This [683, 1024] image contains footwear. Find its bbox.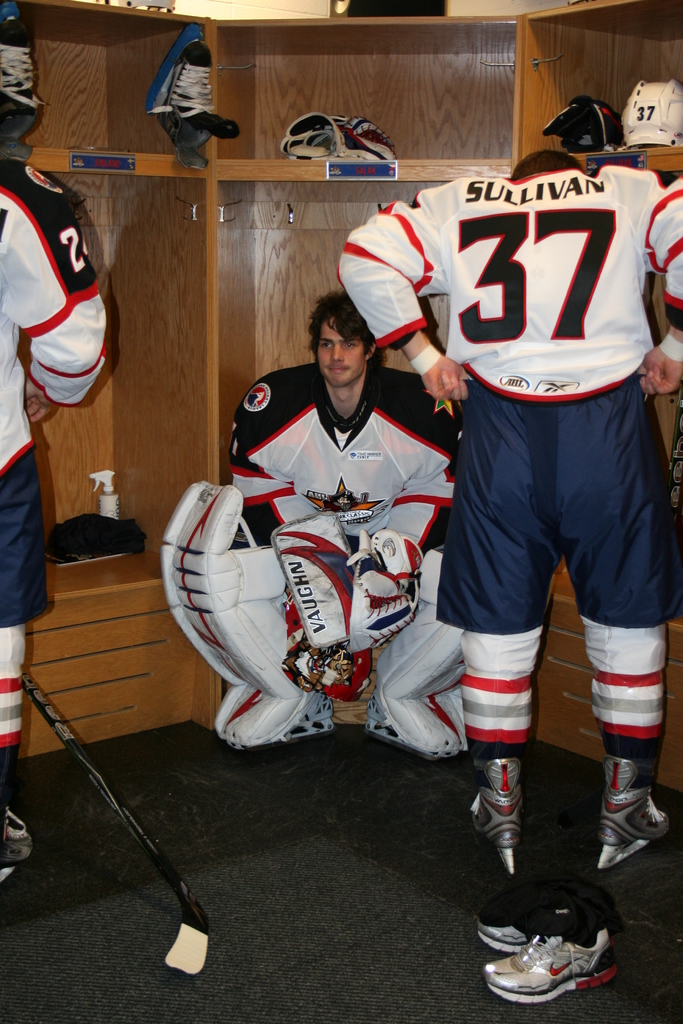
{"left": 482, "top": 908, "right": 632, "bottom": 1010}.
